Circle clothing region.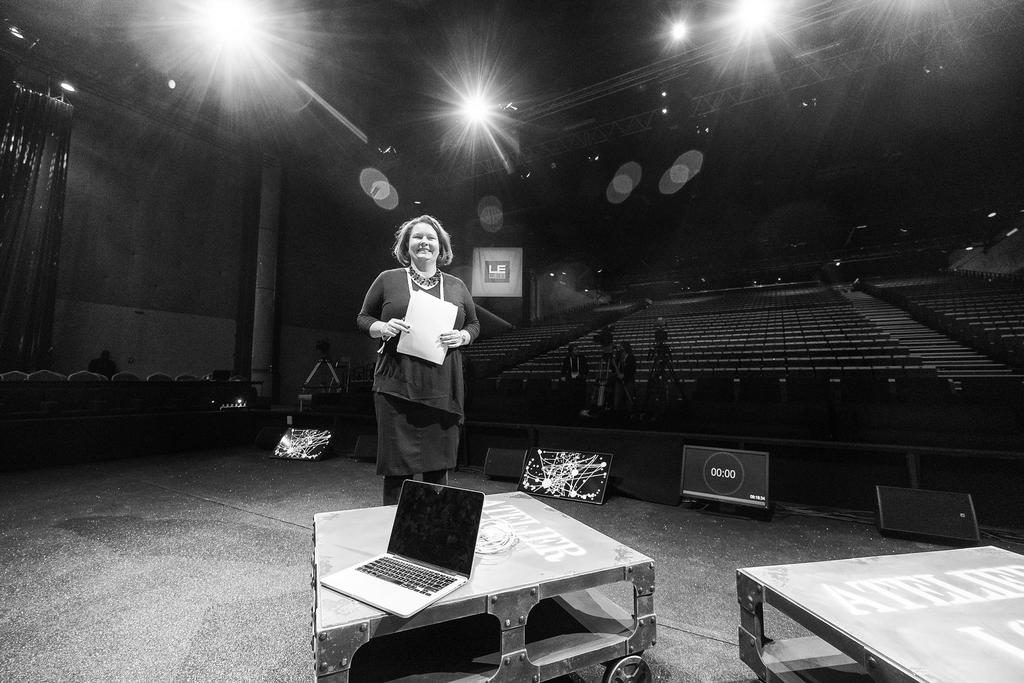
Region: pyautogui.locateOnScreen(616, 352, 637, 388).
